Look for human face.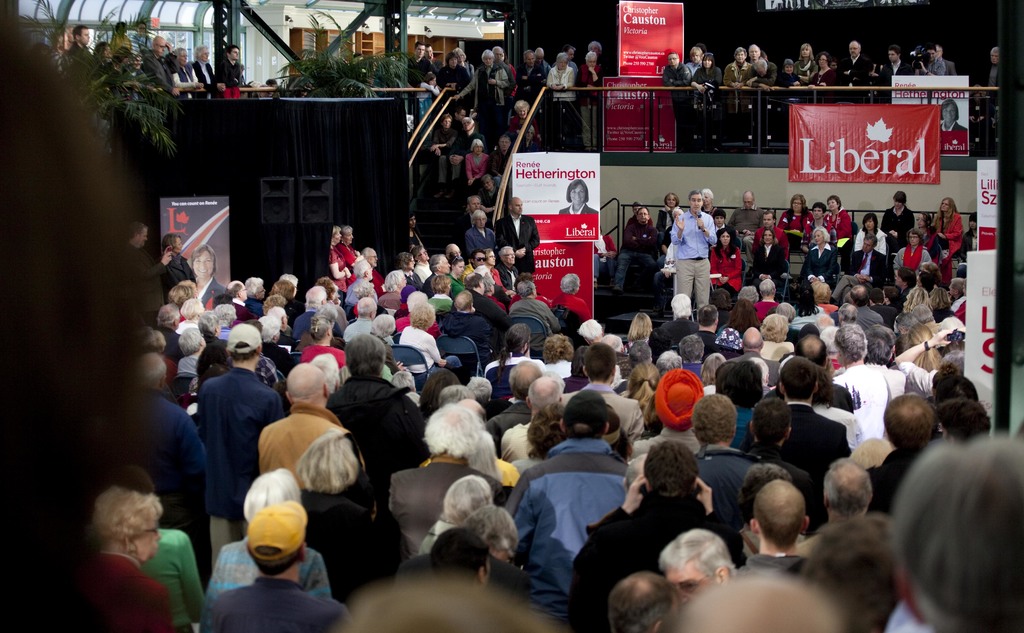
Found: 241, 286, 249, 300.
